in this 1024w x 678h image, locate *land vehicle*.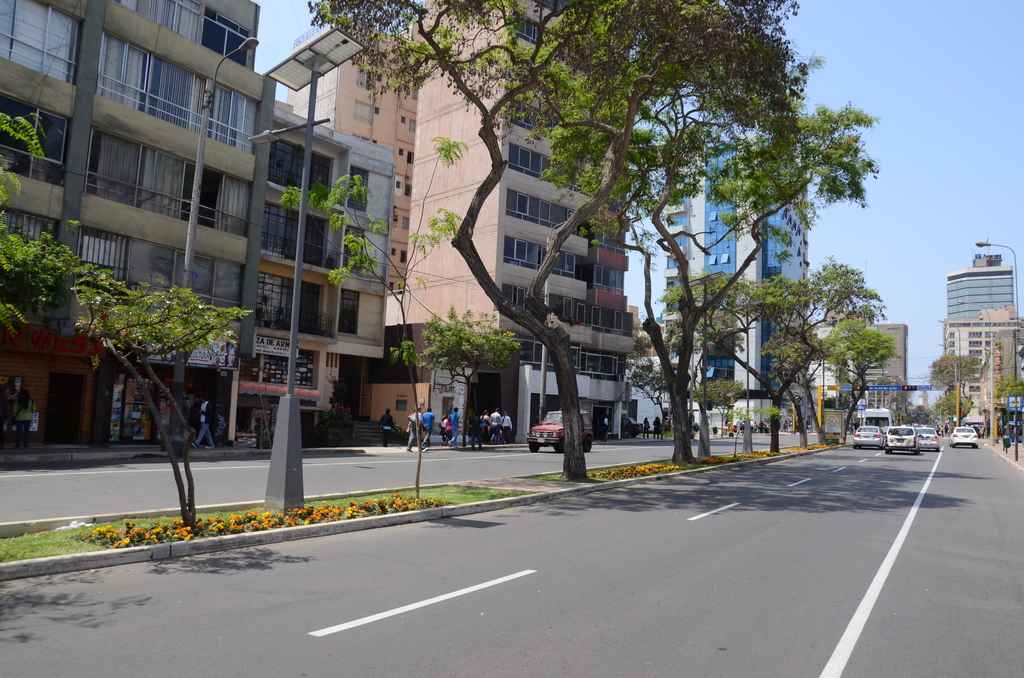
Bounding box: [855,422,884,451].
